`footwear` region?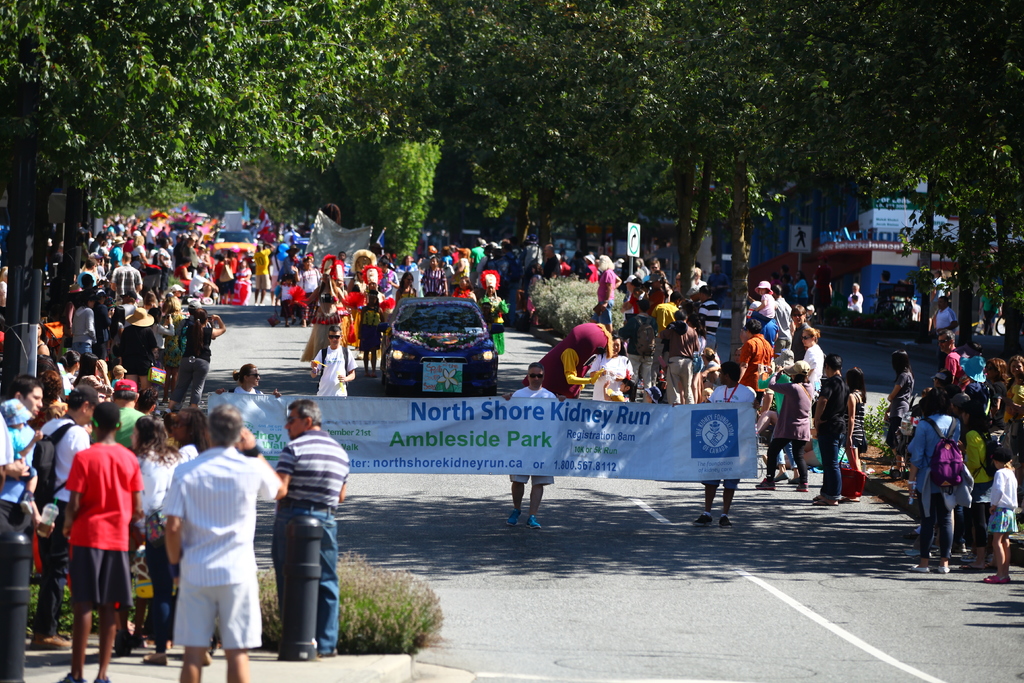
845:495:859:503
